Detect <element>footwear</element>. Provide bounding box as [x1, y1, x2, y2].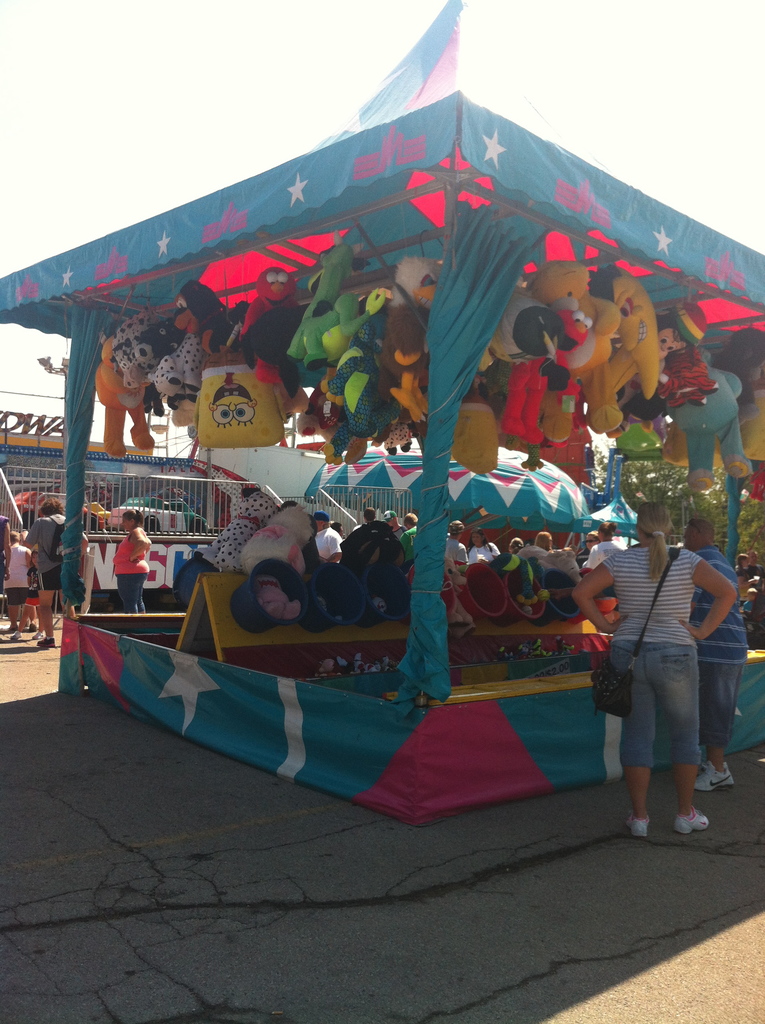
[672, 807, 709, 833].
